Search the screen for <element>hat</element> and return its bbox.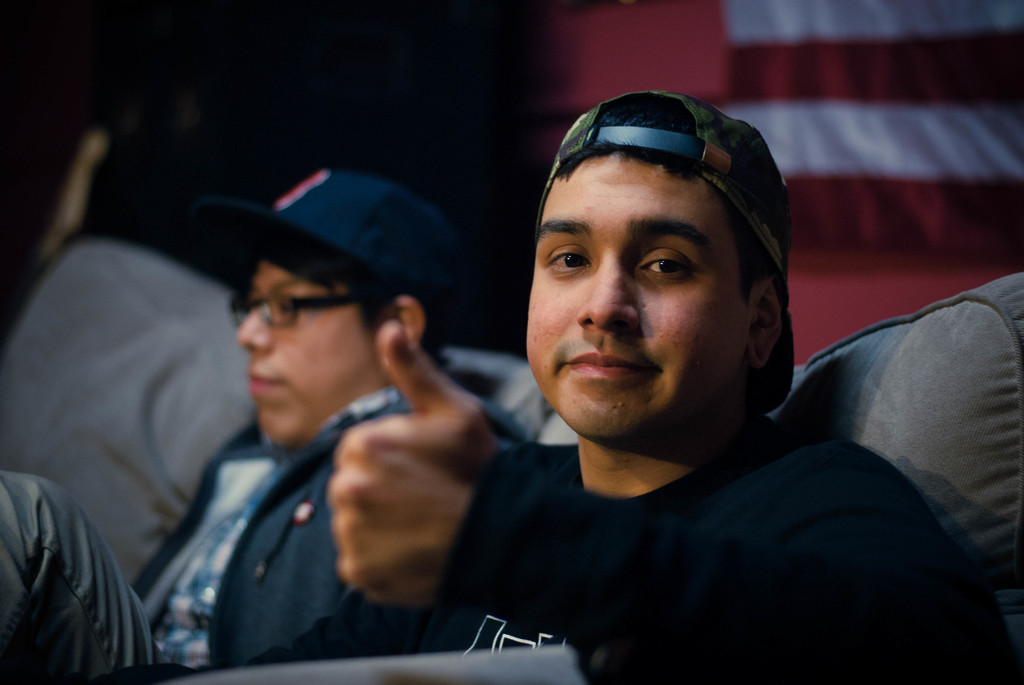
Found: (left=536, top=87, right=796, bottom=413).
